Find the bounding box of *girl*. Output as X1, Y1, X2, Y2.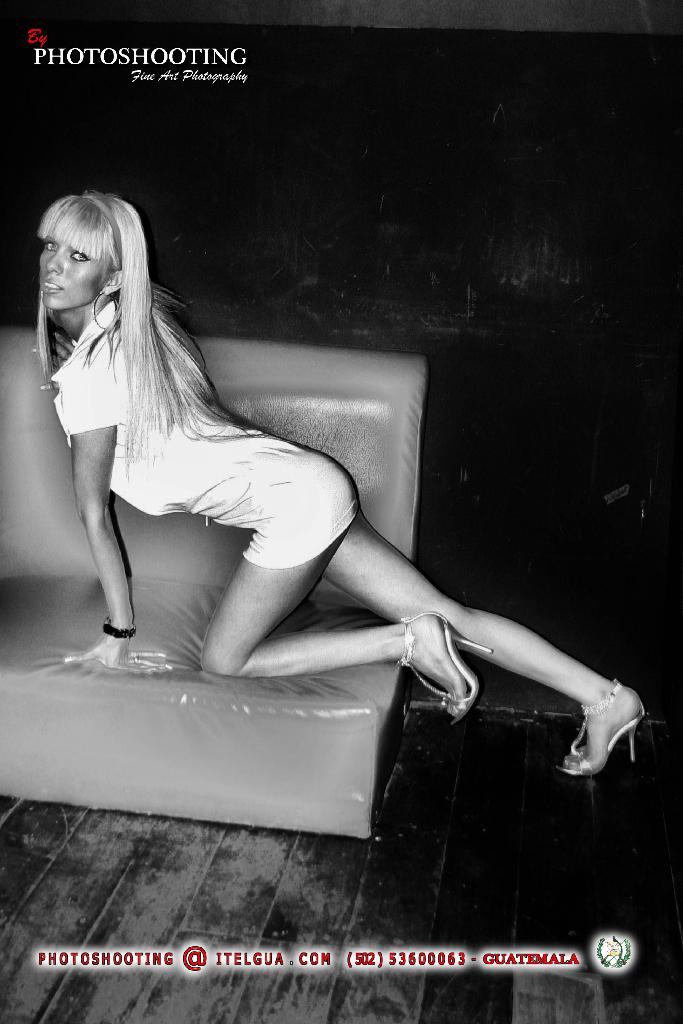
36, 191, 647, 777.
